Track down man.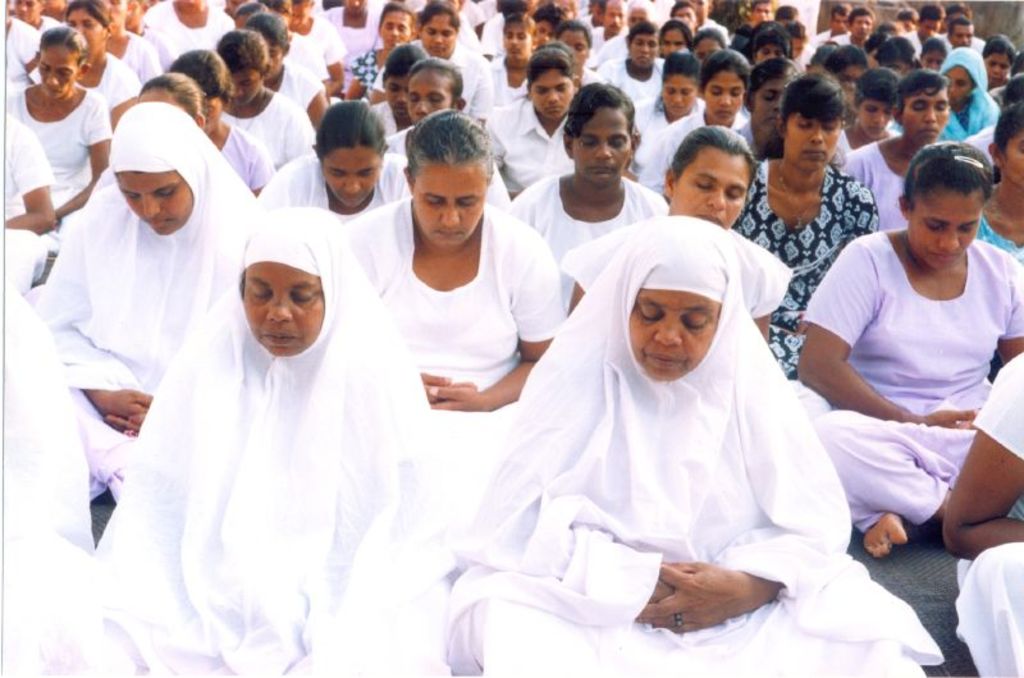
Tracked to [x1=826, y1=5, x2=879, y2=47].
